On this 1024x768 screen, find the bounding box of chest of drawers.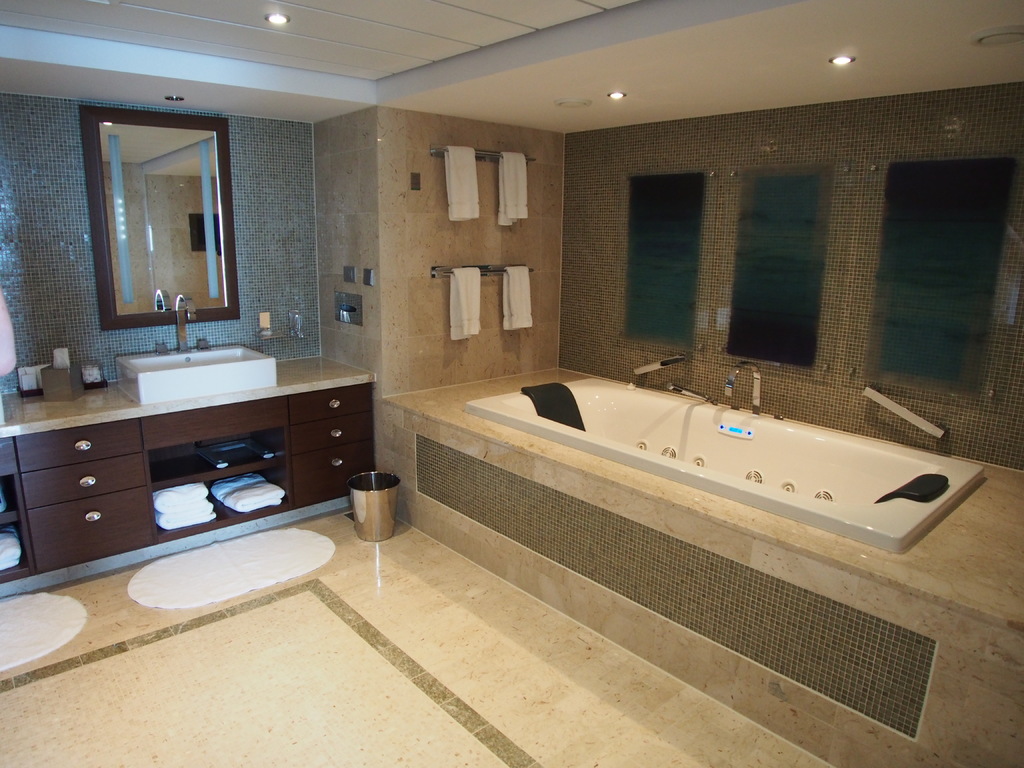
Bounding box: 0 381 373 583.
